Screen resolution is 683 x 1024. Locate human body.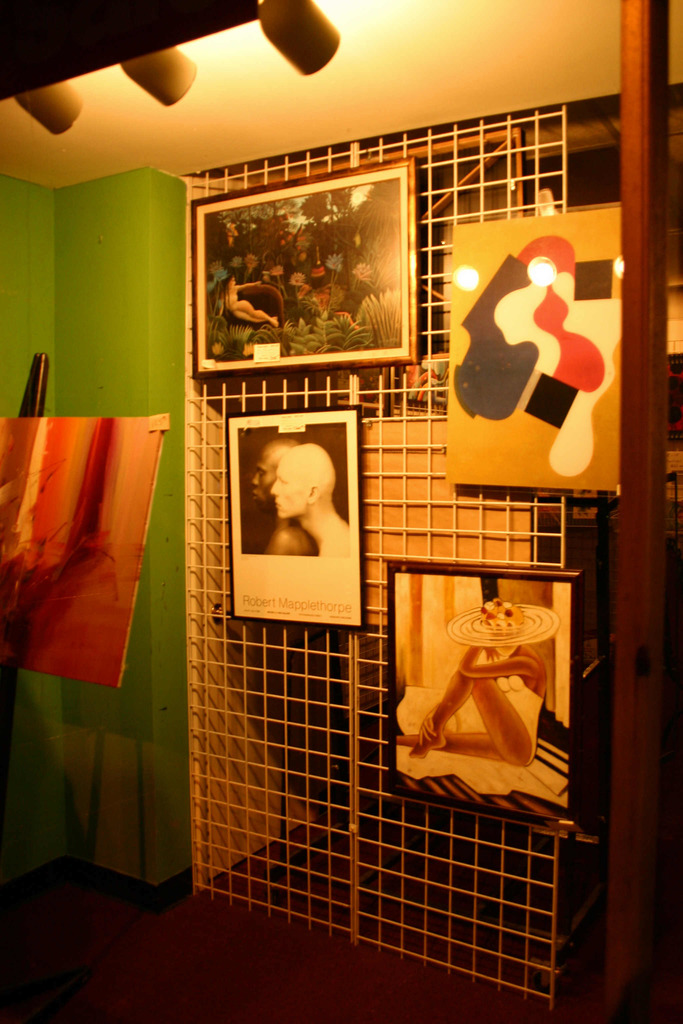
pyautogui.locateOnScreen(390, 598, 556, 774).
